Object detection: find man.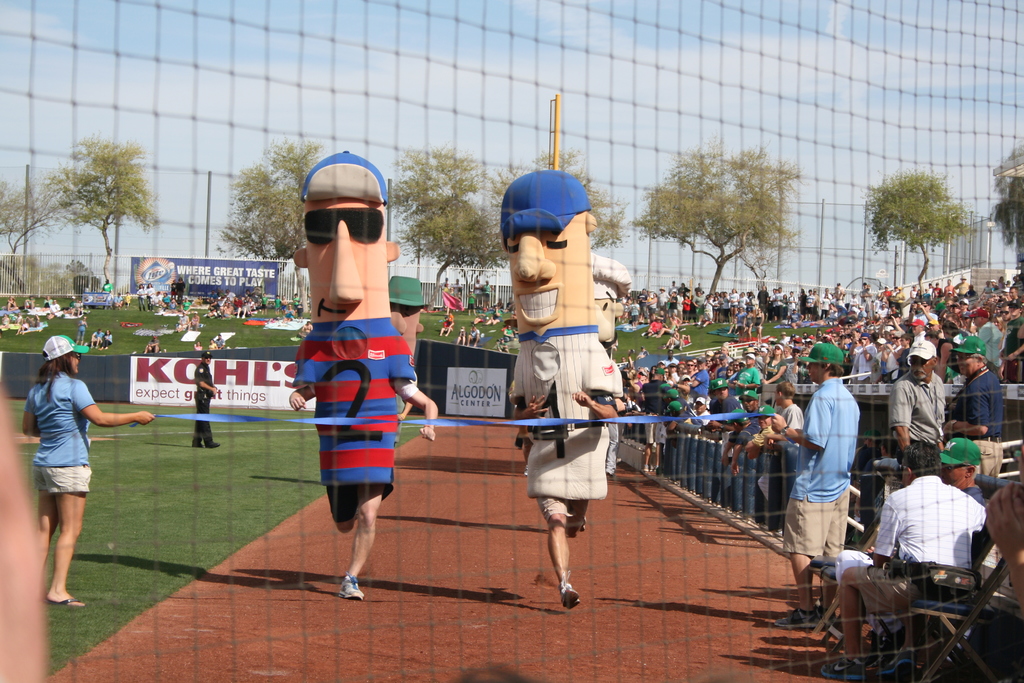
(left=496, top=171, right=623, bottom=610).
